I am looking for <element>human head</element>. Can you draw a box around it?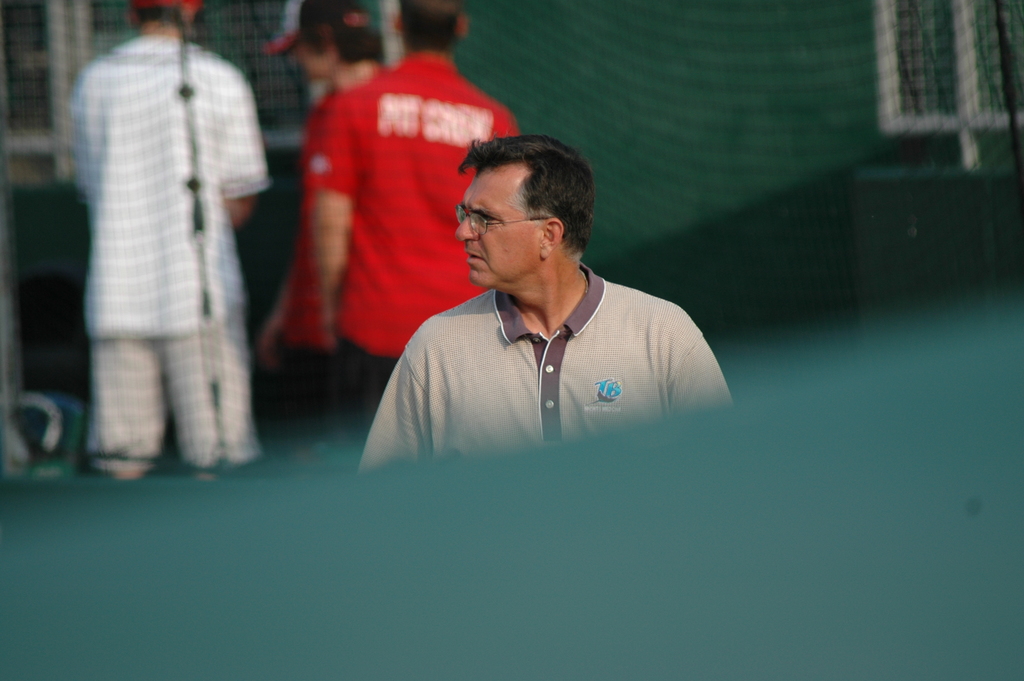
Sure, the bounding box is x1=394, y1=0, x2=470, y2=60.
